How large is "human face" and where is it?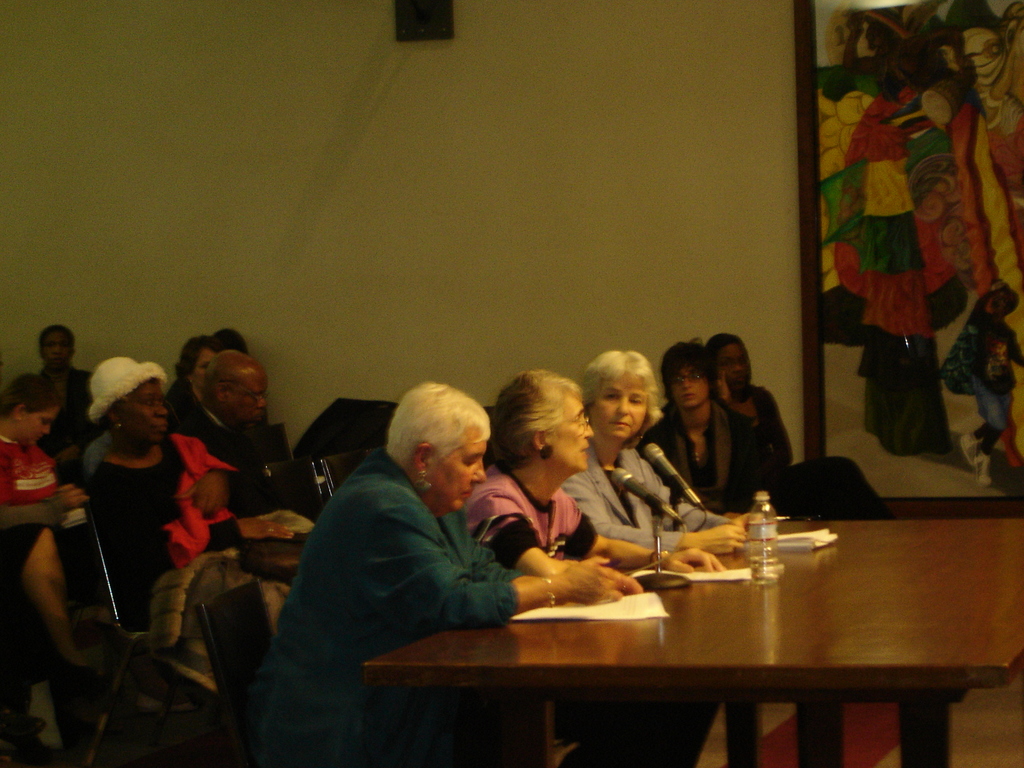
Bounding box: 549 394 589 474.
